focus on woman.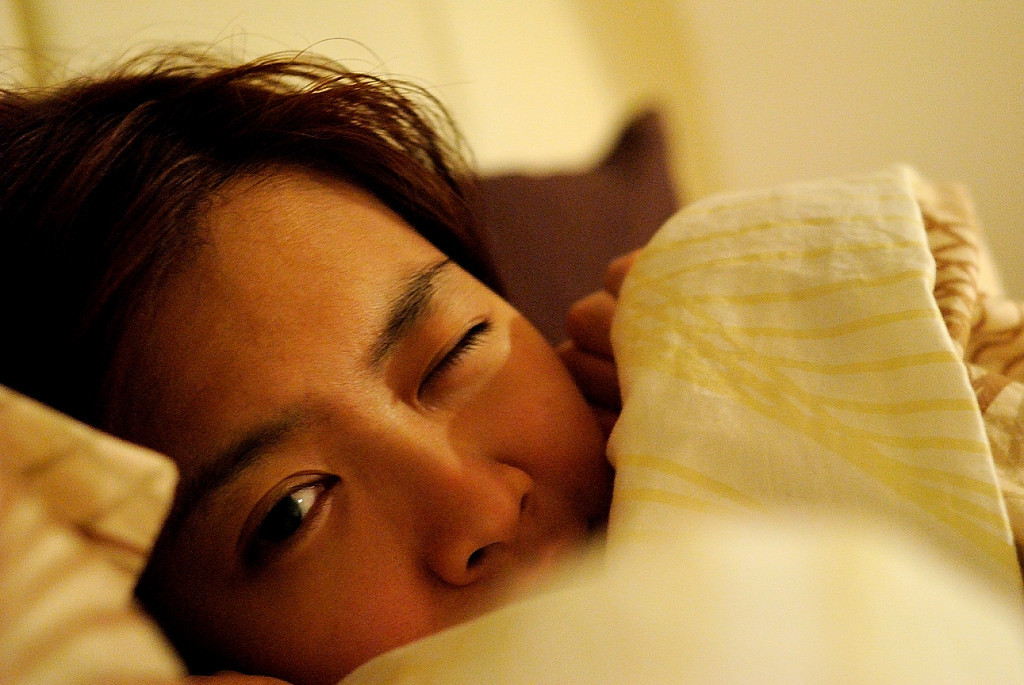
Focused at (30,59,719,658).
